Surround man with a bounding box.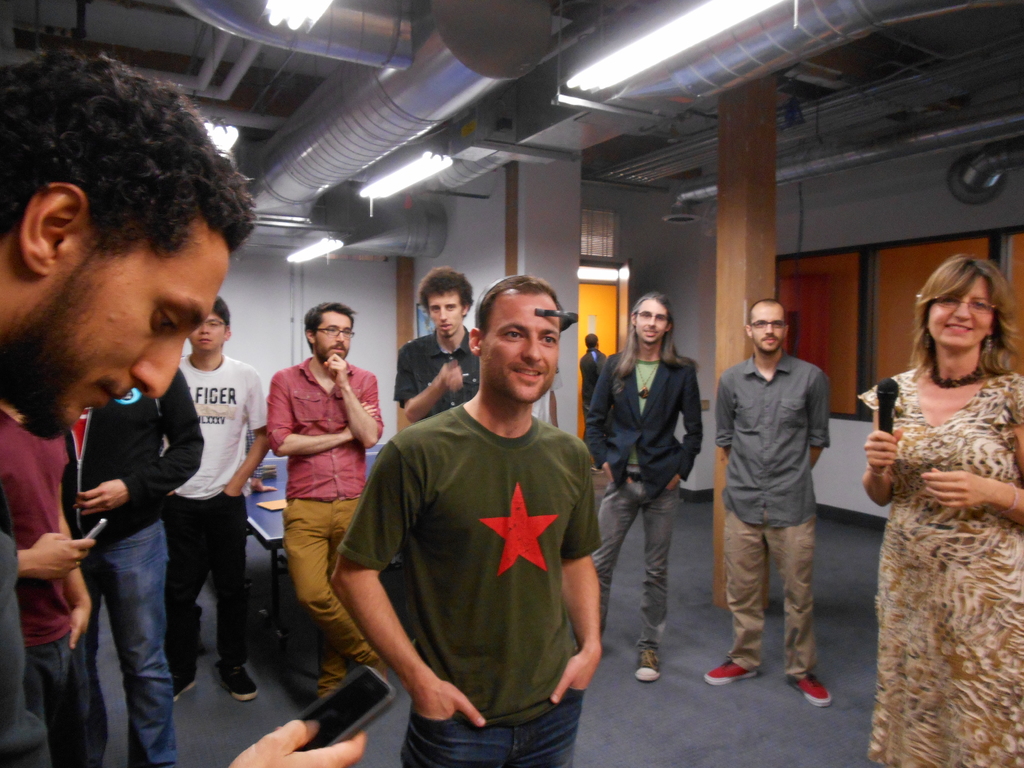
702:294:837:705.
